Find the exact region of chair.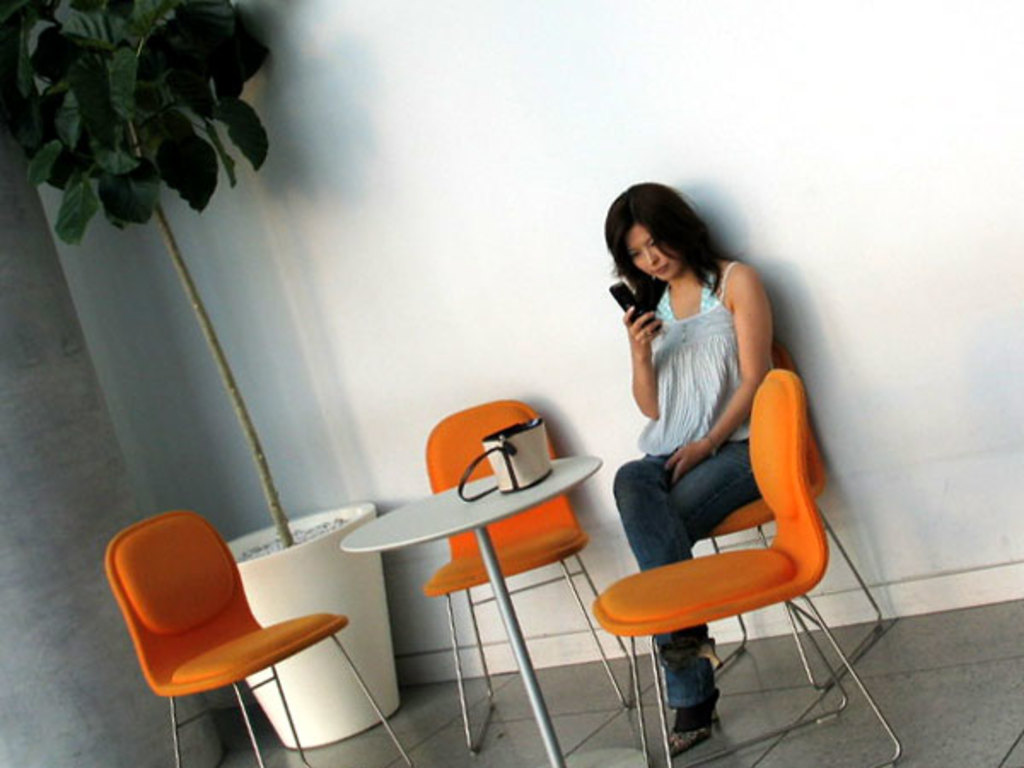
Exact region: {"left": 652, "top": 340, "right": 882, "bottom": 712}.
